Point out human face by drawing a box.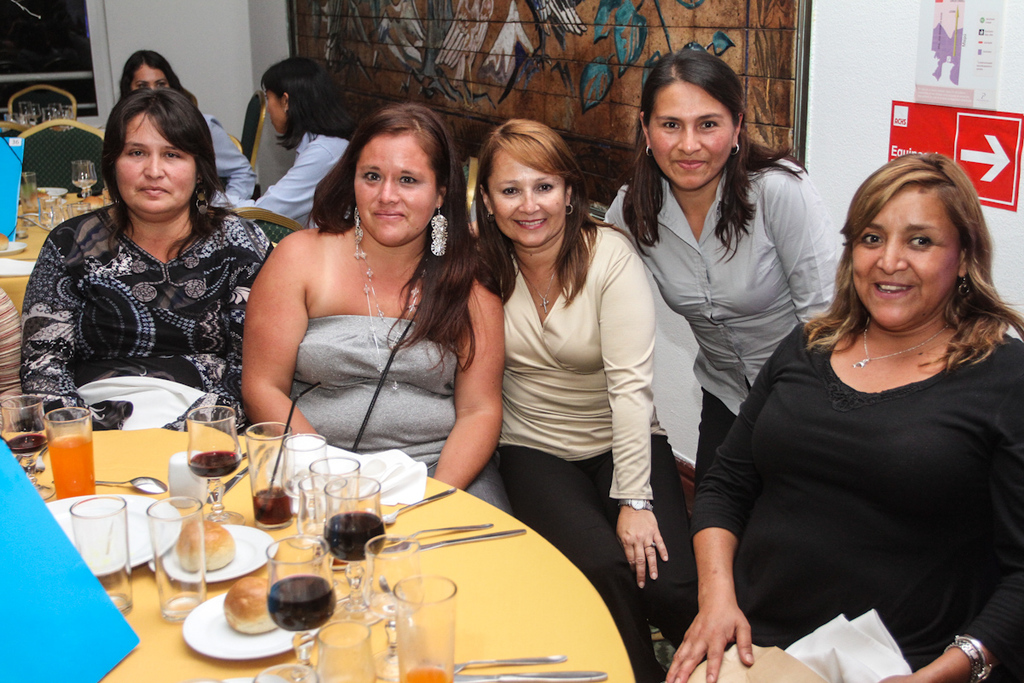
box=[487, 145, 567, 248].
